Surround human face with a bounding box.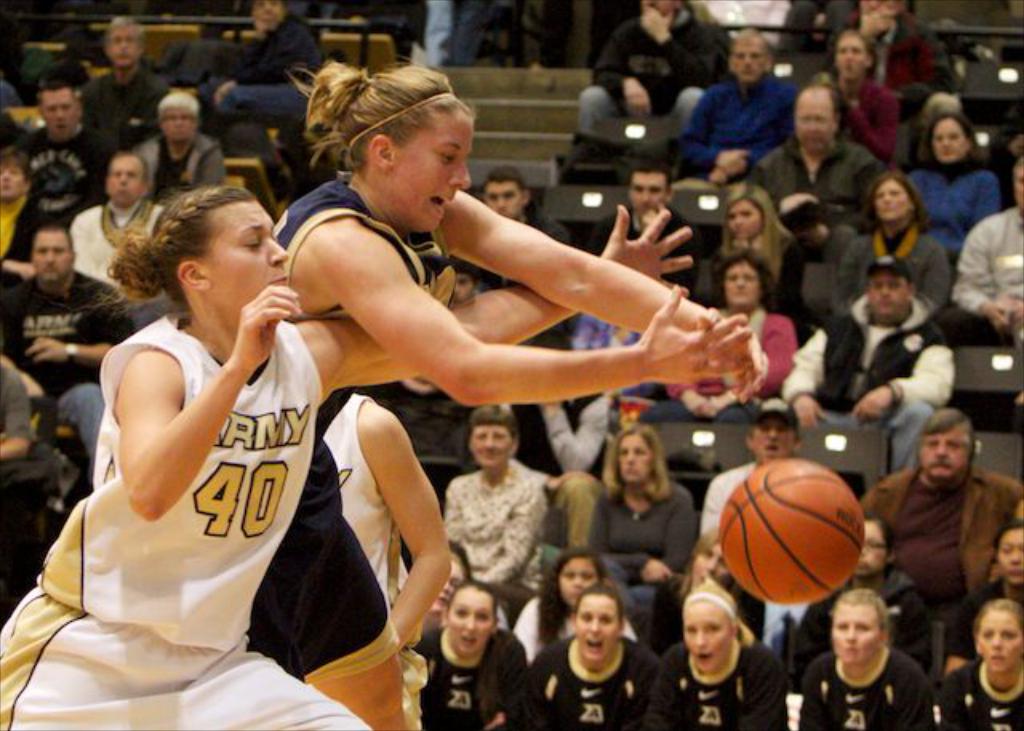
488:181:523:218.
